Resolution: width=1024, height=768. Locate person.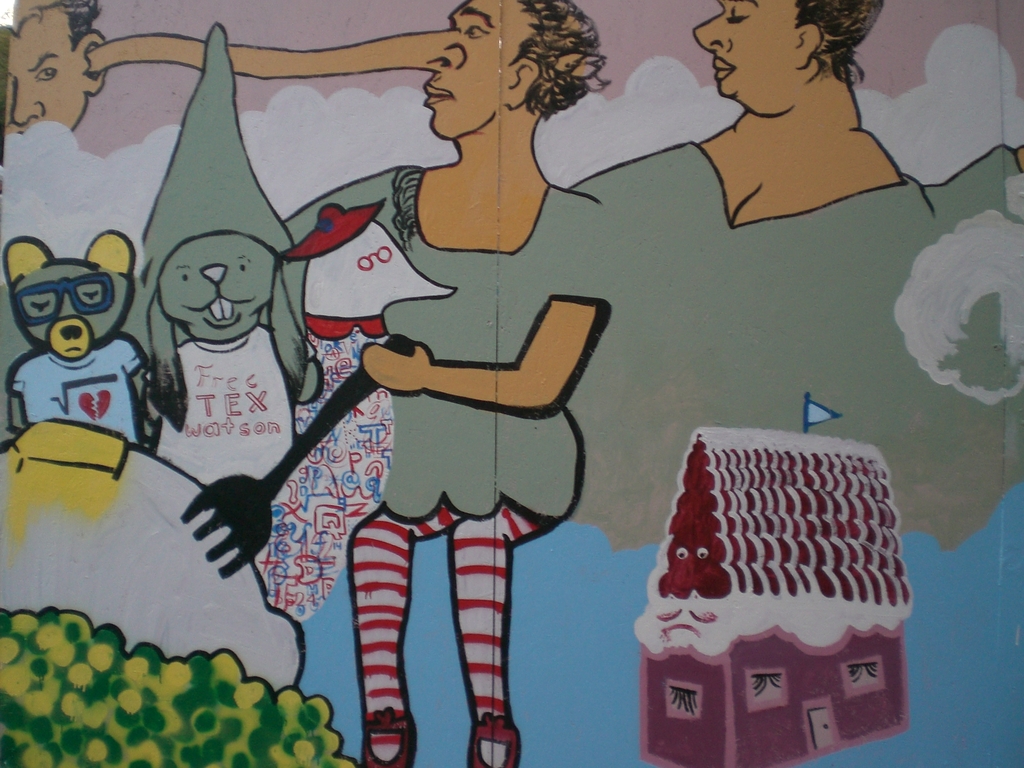
[575, 0, 945, 566].
